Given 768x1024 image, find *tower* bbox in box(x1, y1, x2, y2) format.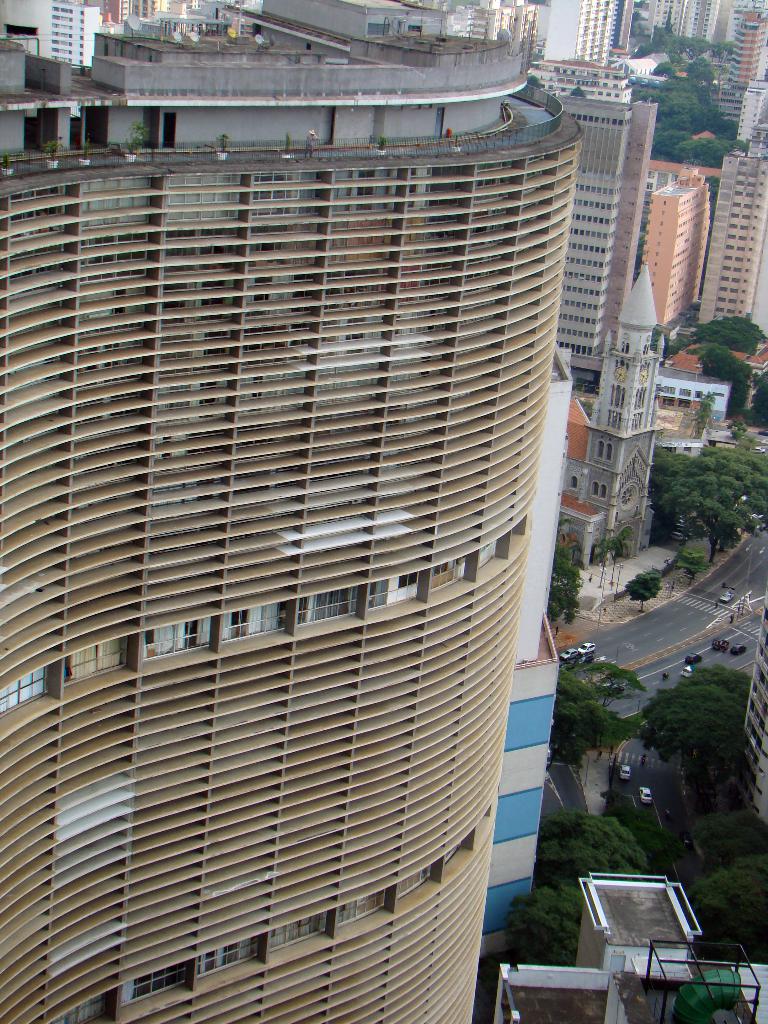
box(0, 0, 589, 1023).
